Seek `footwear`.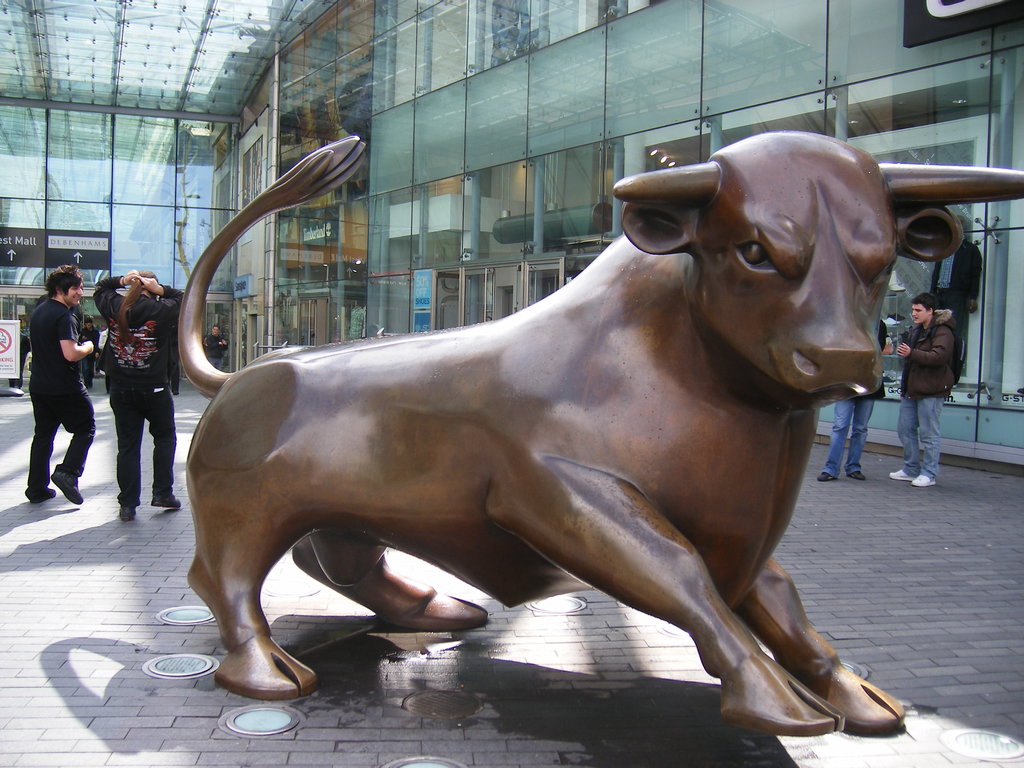
152 494 182 508.
